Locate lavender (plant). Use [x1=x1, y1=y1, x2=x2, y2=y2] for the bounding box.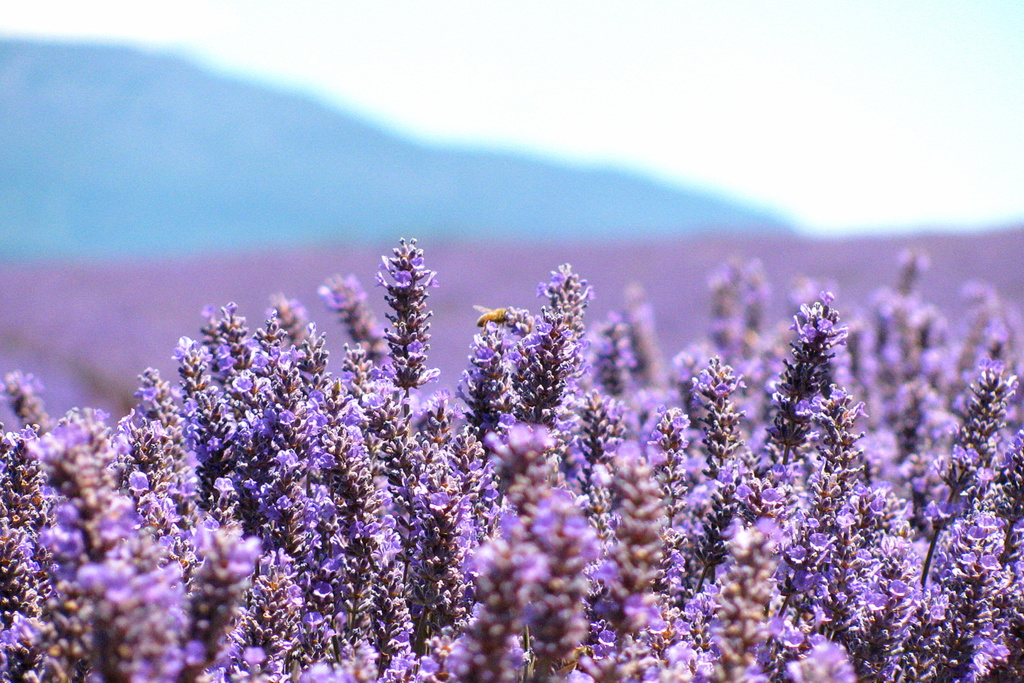
[x1=204, y1=308, x2=249, y2=388].
